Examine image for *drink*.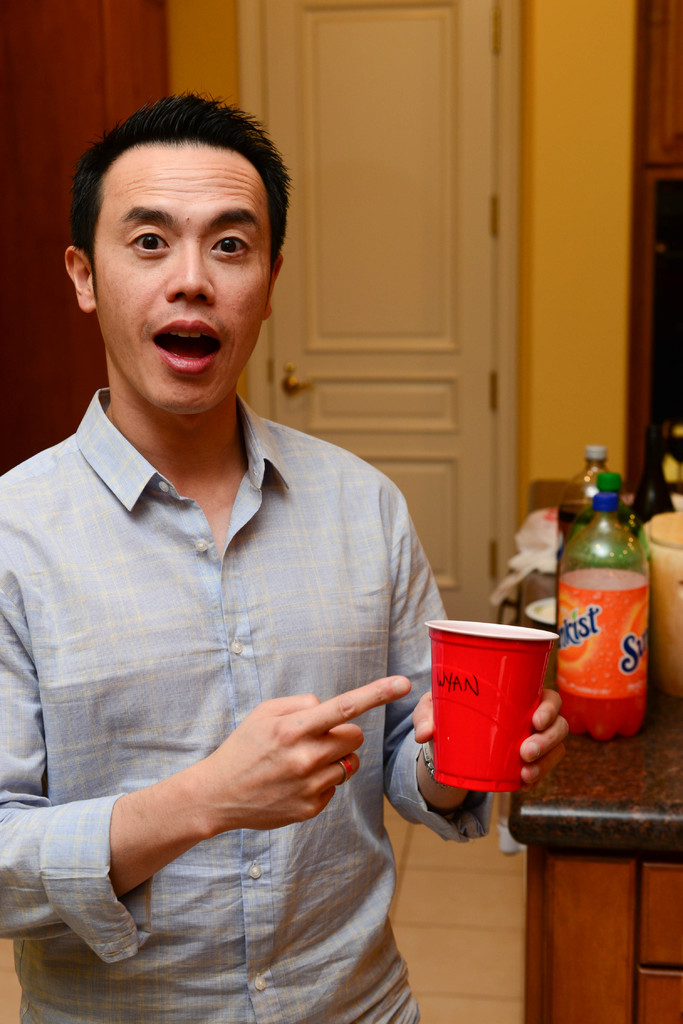
Examination result: [x1=557, y1=483, x2=661, y2=749].
